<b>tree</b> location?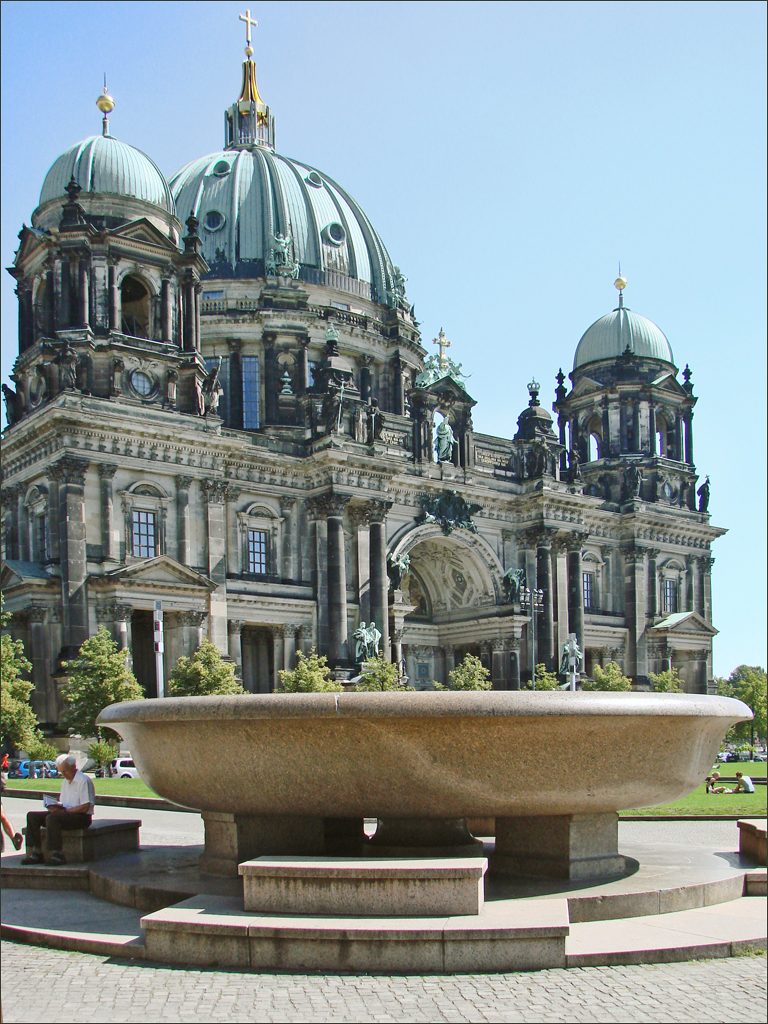
[left=522, top=661, right=568, bottom=691]
